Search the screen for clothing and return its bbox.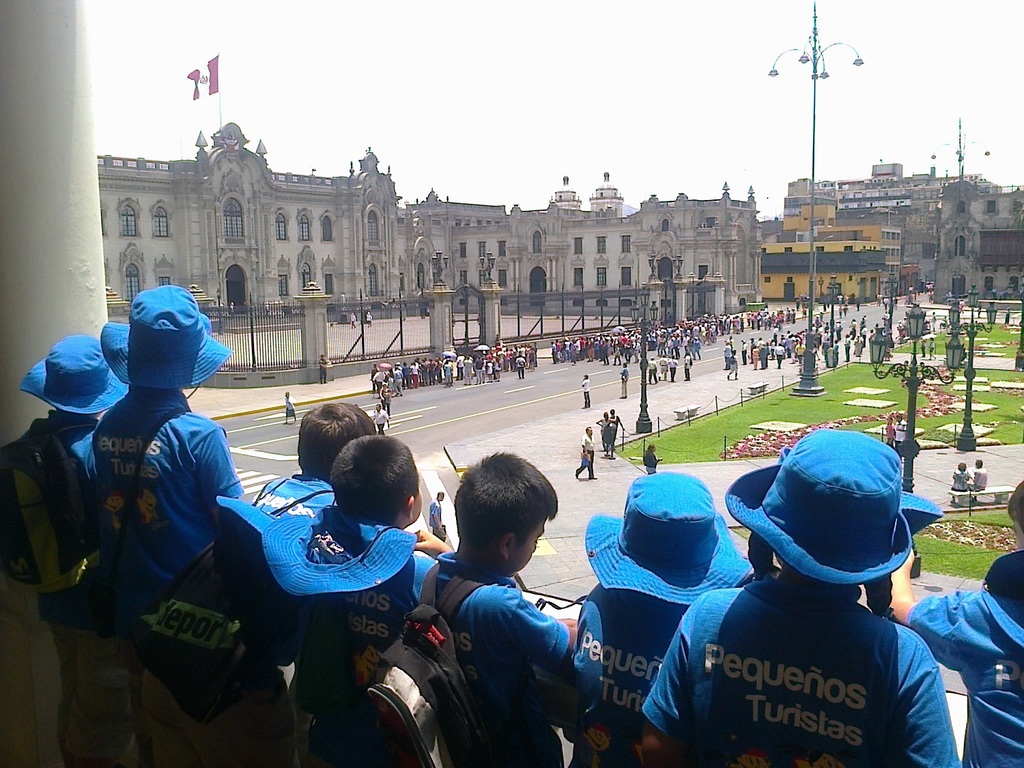
Found: region(578, 375, 591, 409).
